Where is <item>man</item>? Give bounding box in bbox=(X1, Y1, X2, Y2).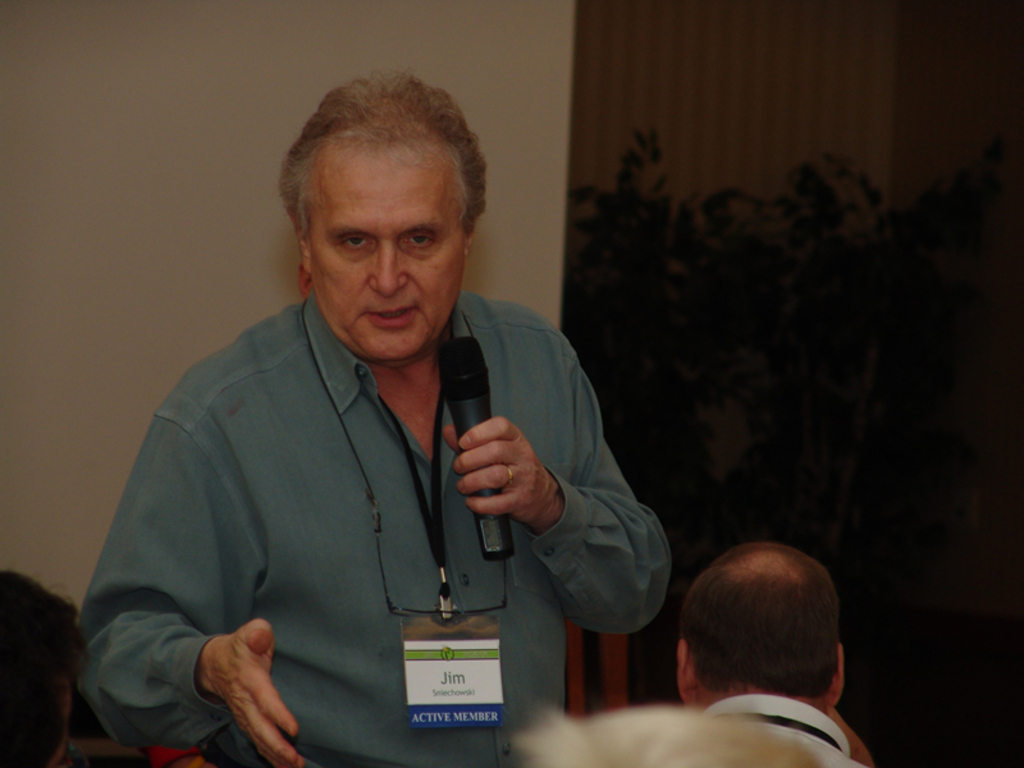
bbox=(672, 540, 873, 767).
